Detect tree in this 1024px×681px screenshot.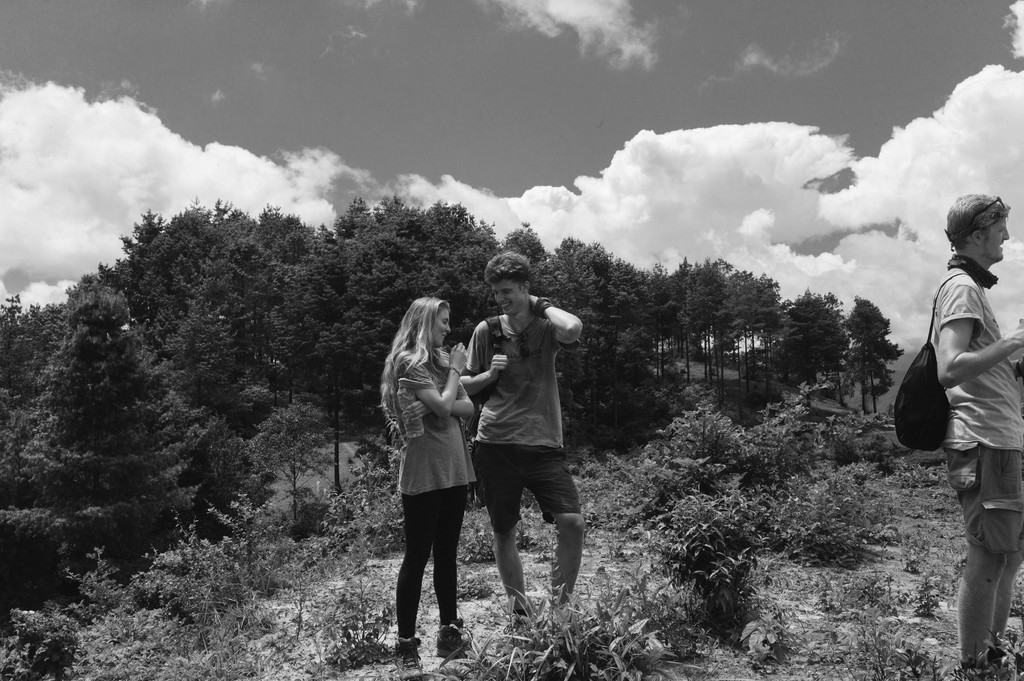
Detection: (x1=771, y1=283, x2=851, y2=390).
